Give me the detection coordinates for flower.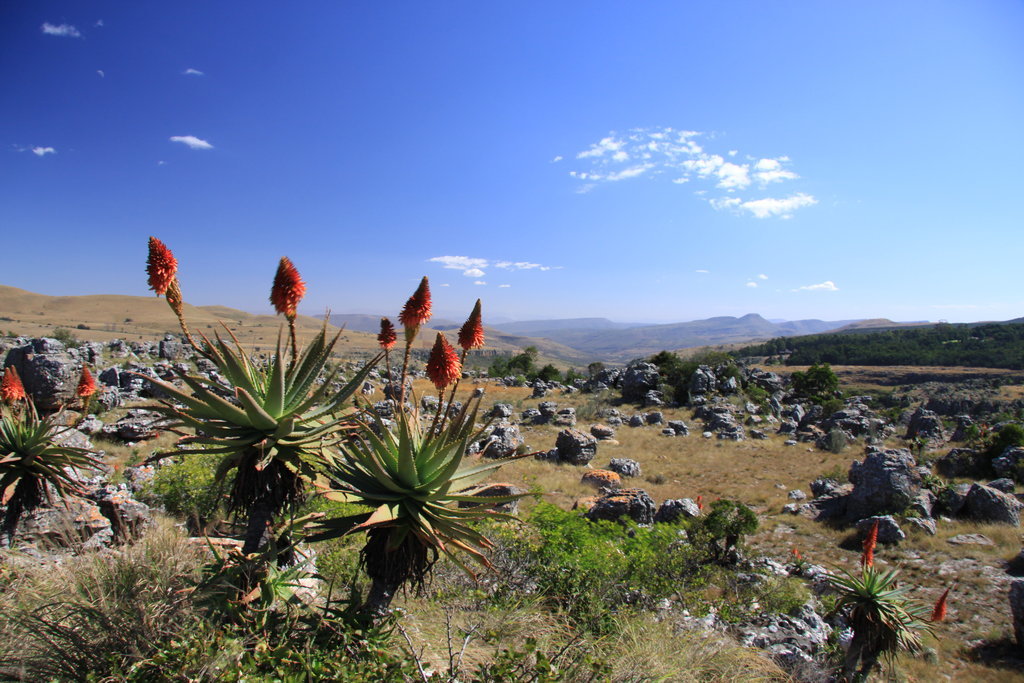
box=[146, 240, 176, 296].
